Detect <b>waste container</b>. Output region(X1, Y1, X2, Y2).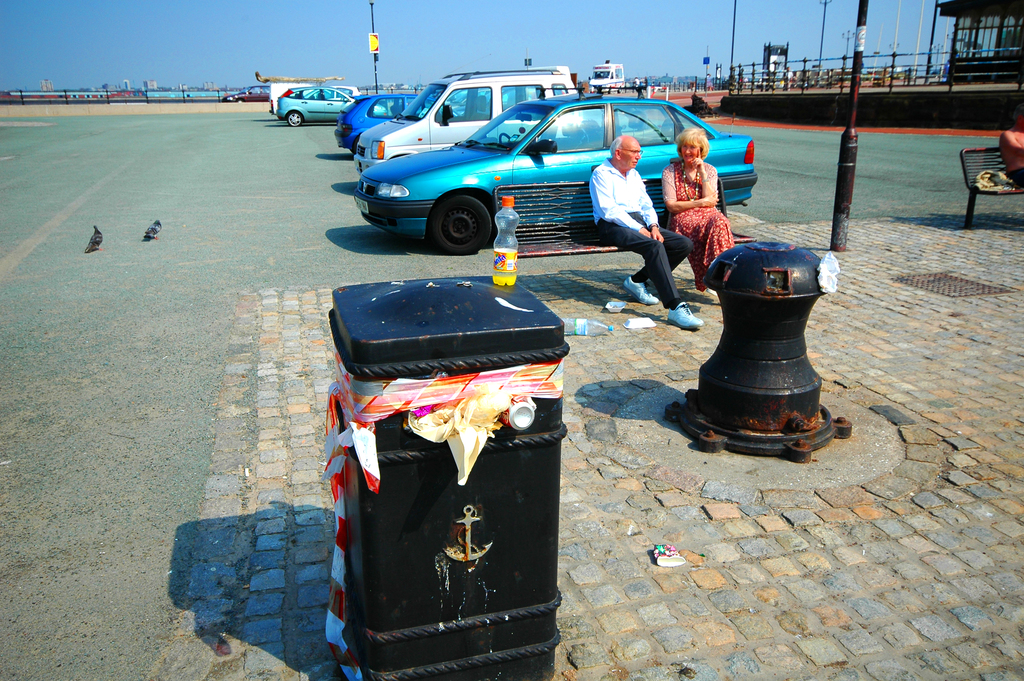
region(321, 269, 587, 659).
